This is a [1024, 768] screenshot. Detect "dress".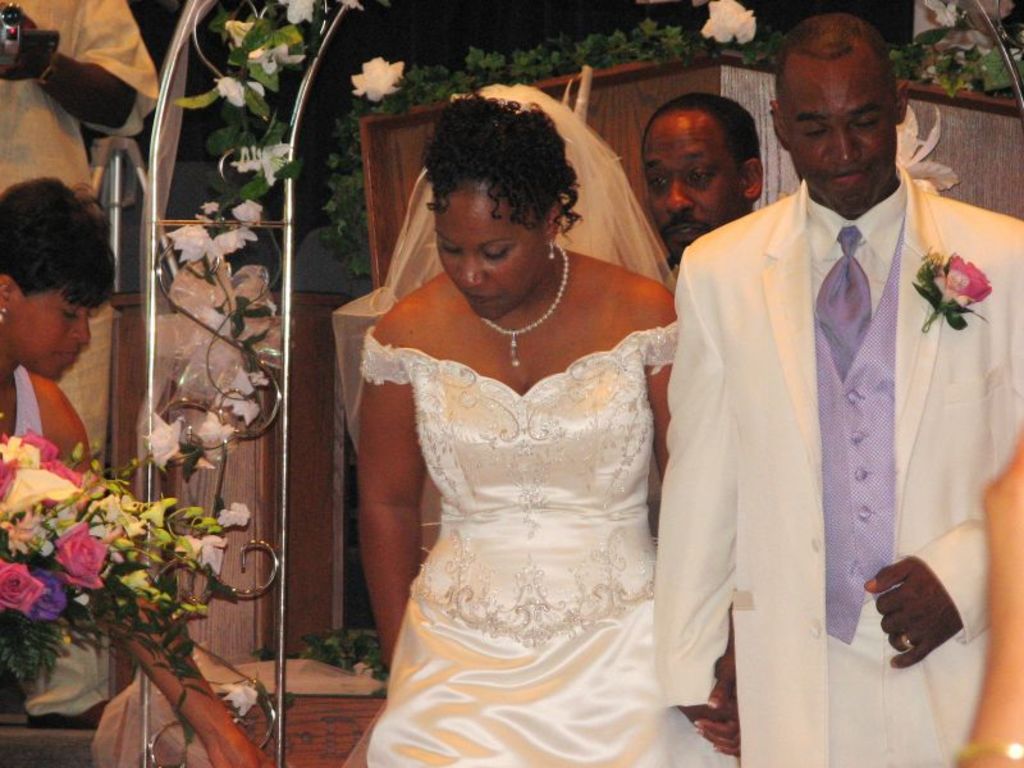
[x1=360, y1=316, x2=739, y2=767].
